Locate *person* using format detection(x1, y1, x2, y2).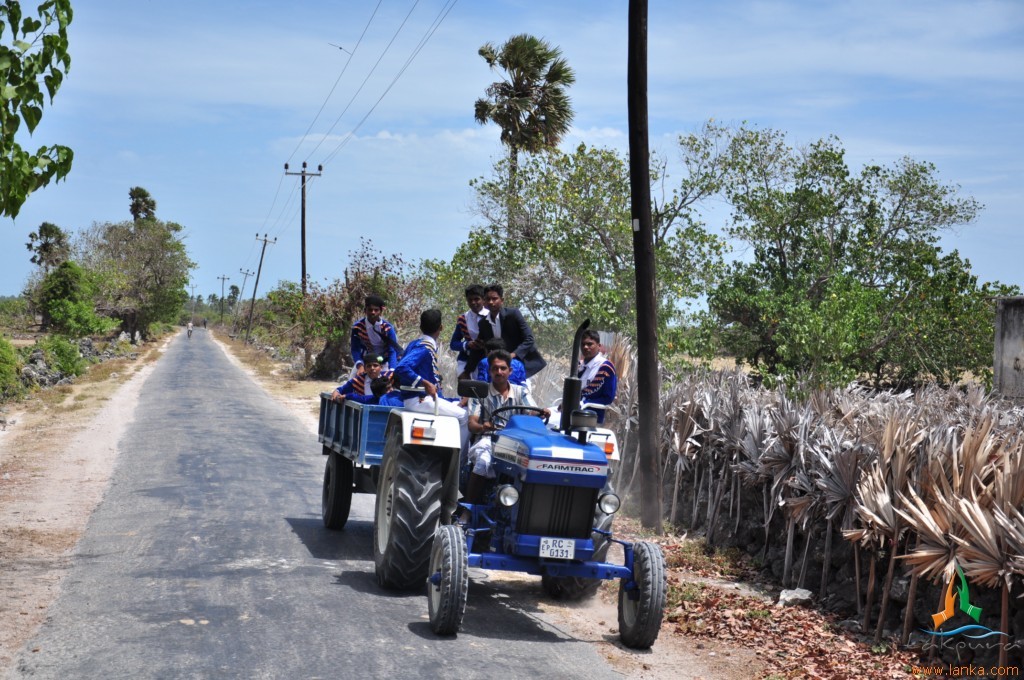
detection(541, 329, 615, 430).
